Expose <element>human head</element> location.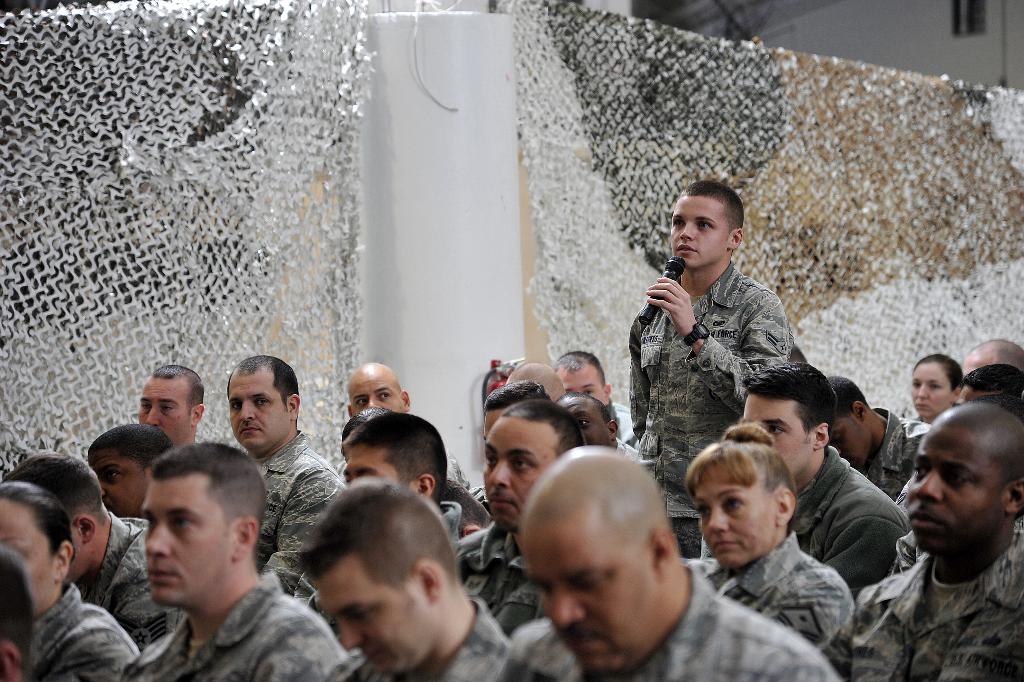
Exposed at (136, 367, 205, 446).
